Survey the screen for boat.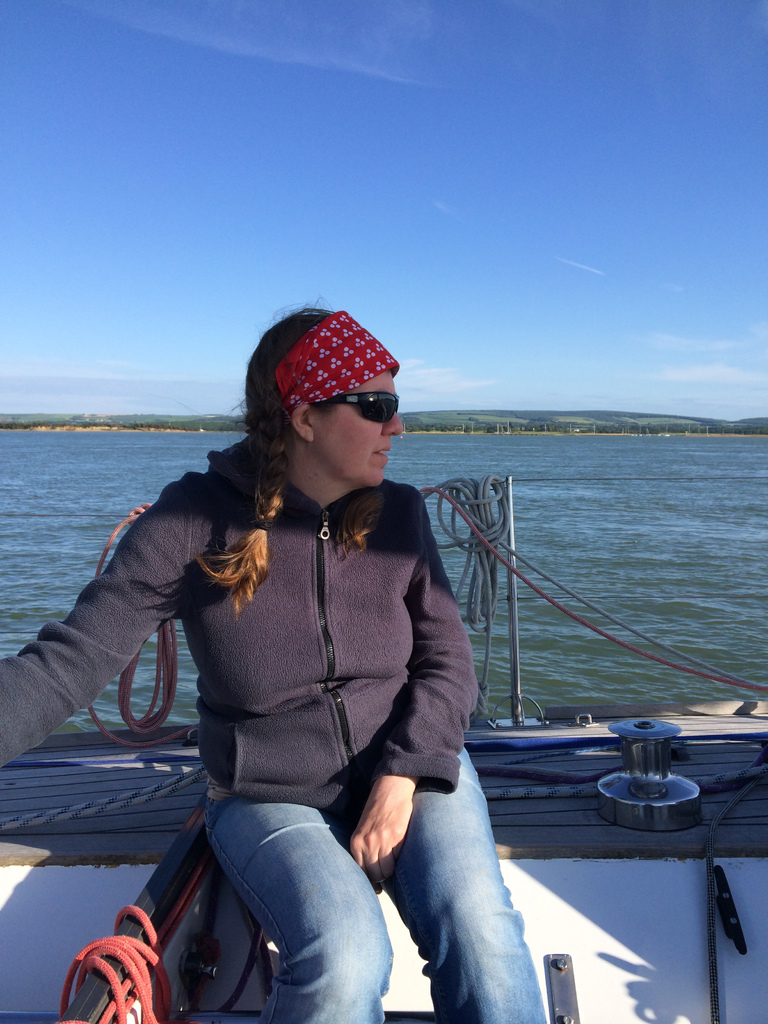
Survey found: bbox(0, 475, 767, 1023).
